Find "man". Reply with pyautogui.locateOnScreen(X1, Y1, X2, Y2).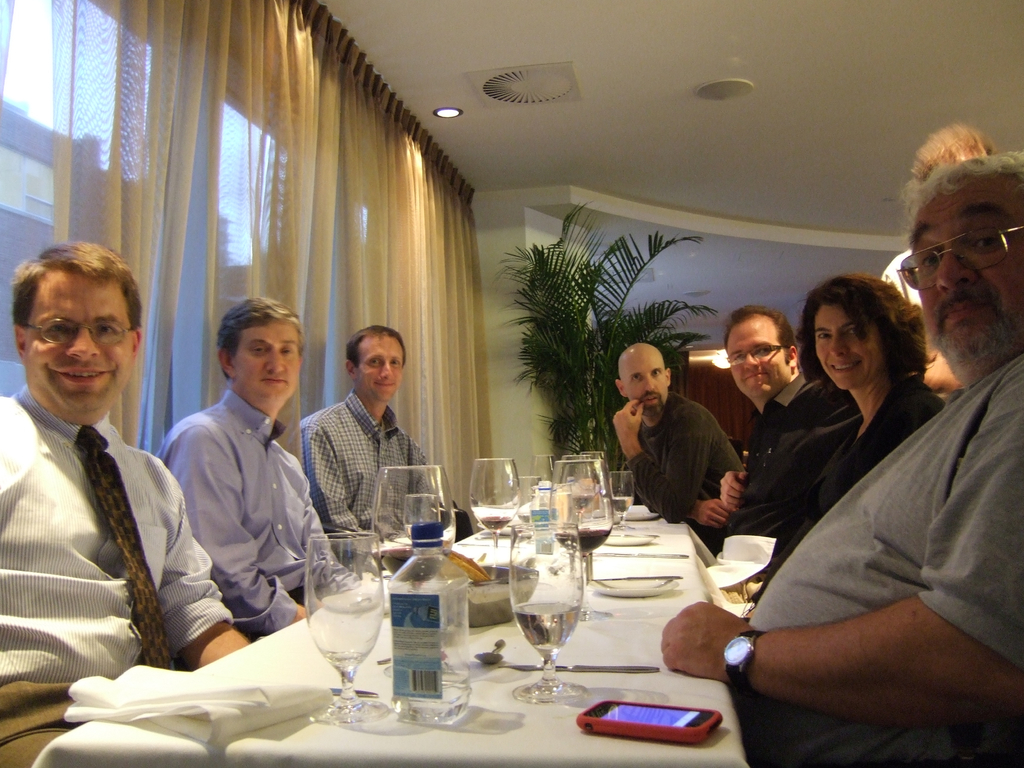
pyautogui.locateOnScreen(300, 323, 455, 570).
